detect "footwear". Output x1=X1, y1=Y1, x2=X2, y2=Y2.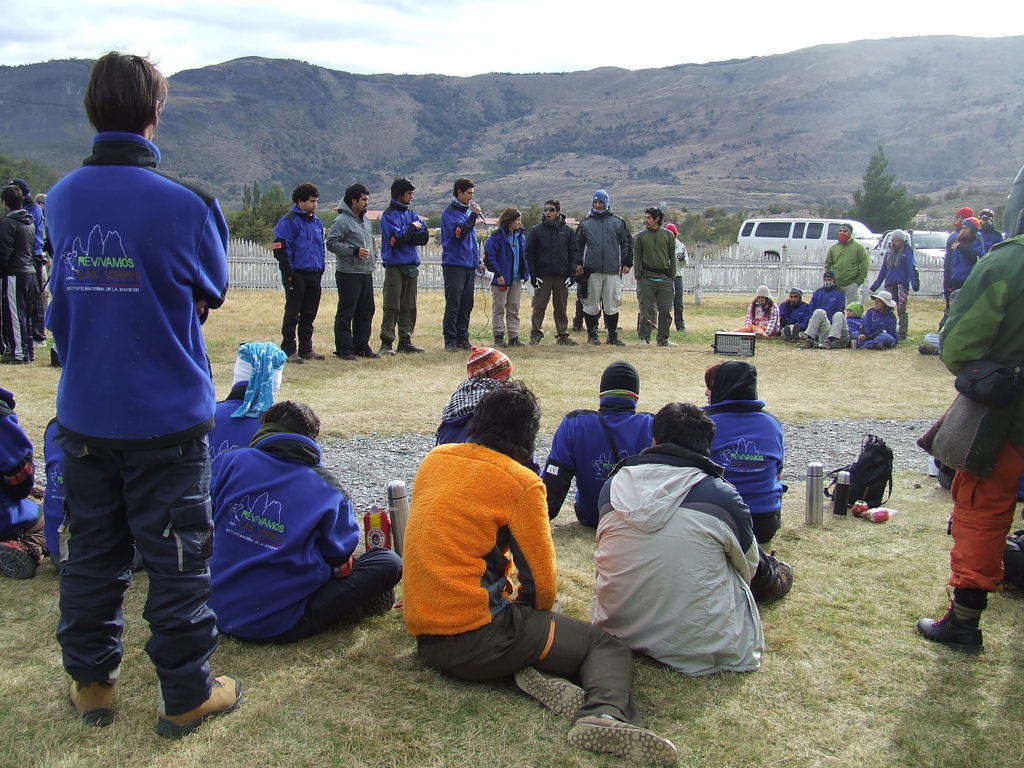
x1=657, y1=339, x2=684, y2=349.
